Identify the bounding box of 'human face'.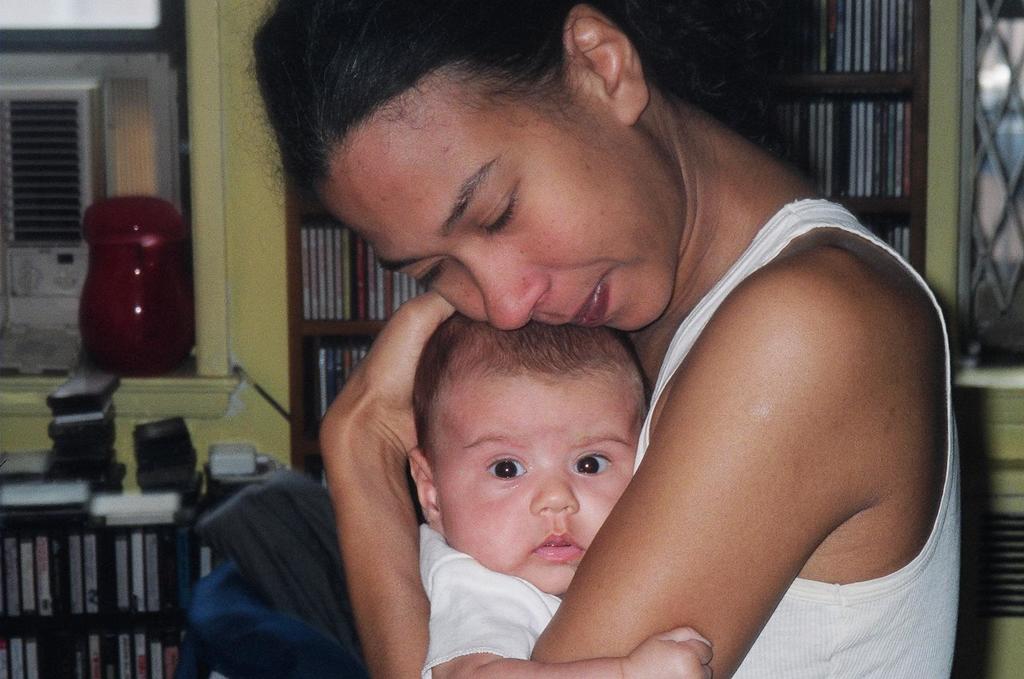
detection(336, 85, 683, 336).
